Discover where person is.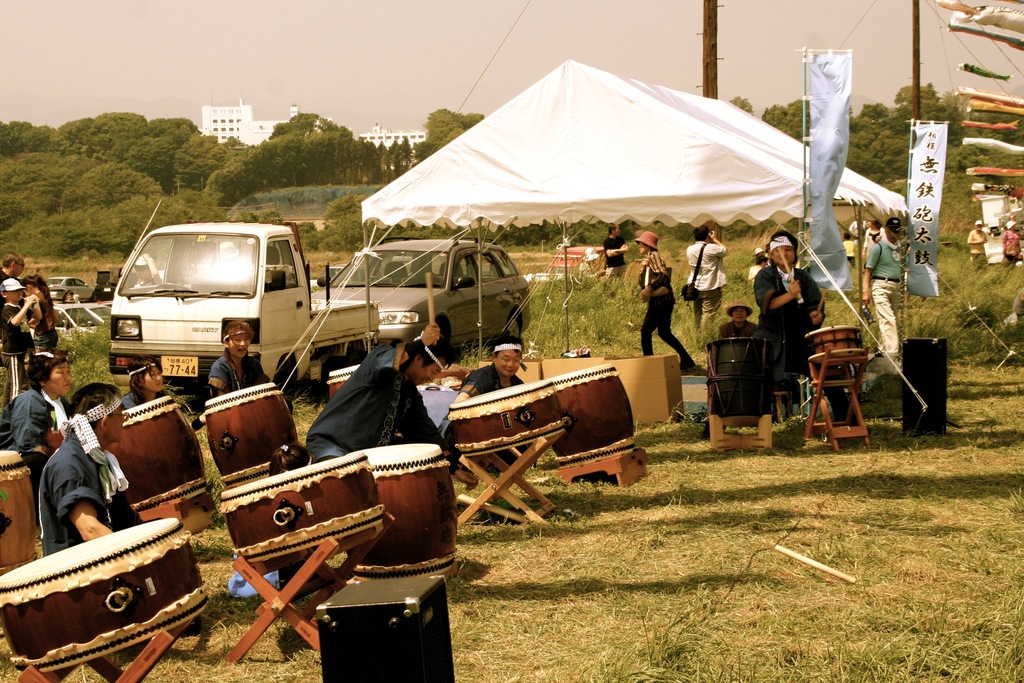
Discovered at bbox(207, 320, 273, 402).
